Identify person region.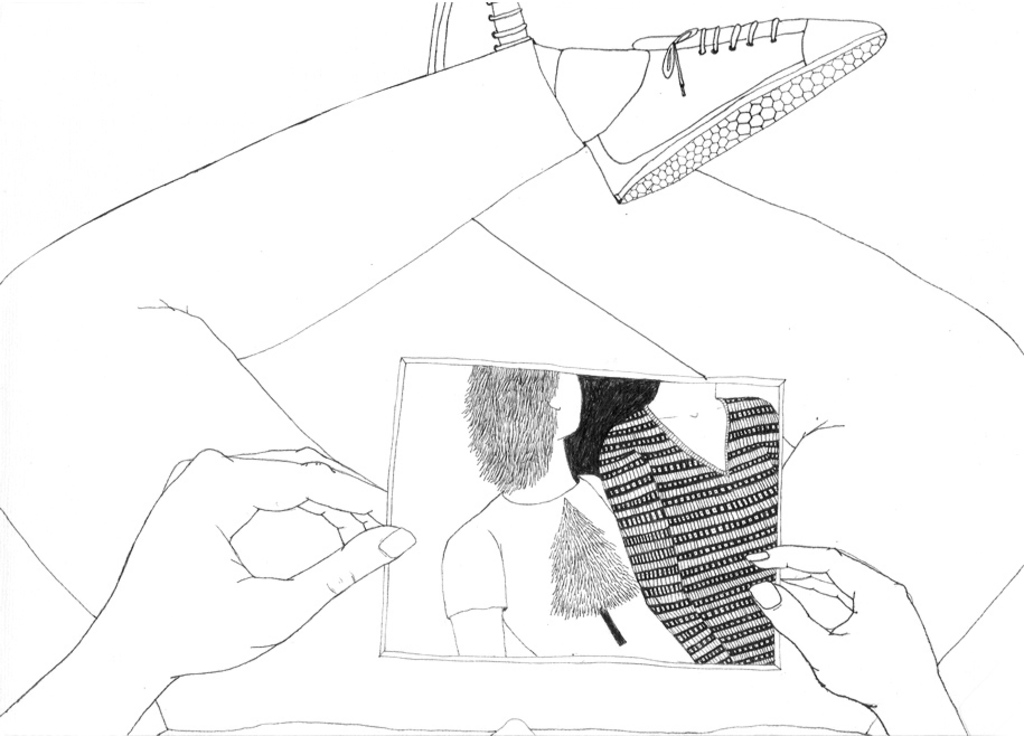
Region: 0, 38, 1023, 735.
